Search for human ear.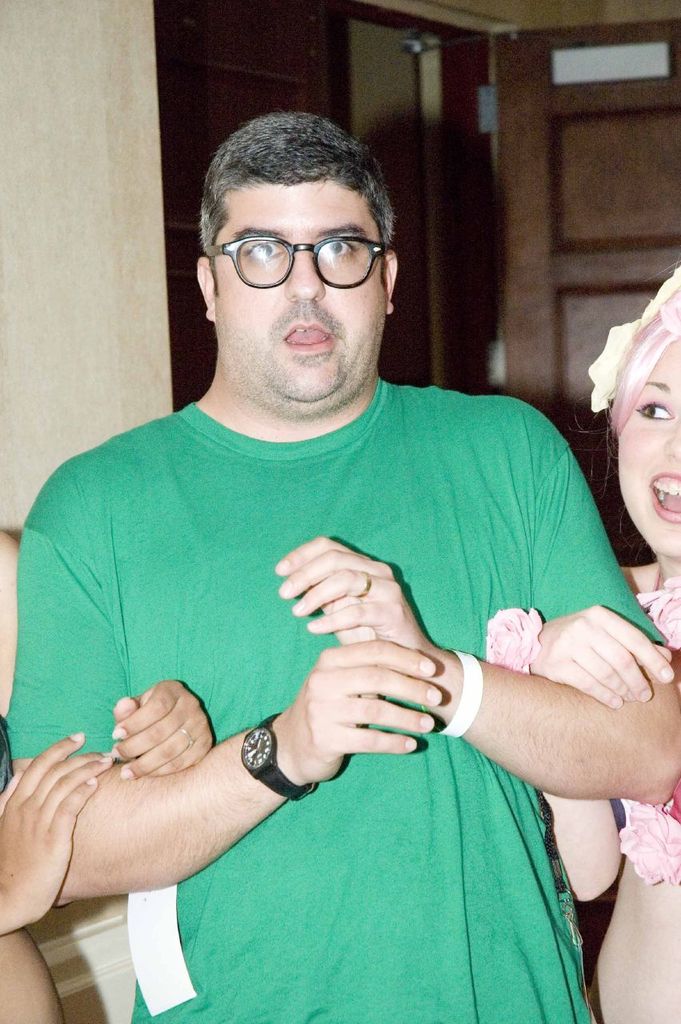
Found at (194,256,218,323).
